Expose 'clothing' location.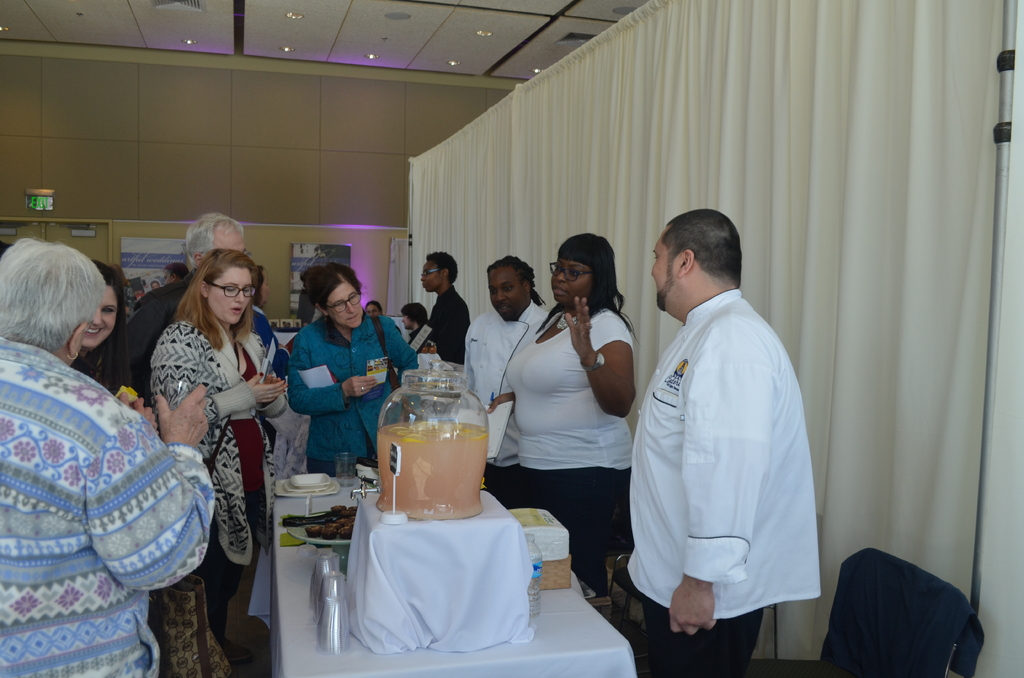
Exposed at <box>625,257,819,652</box>.
